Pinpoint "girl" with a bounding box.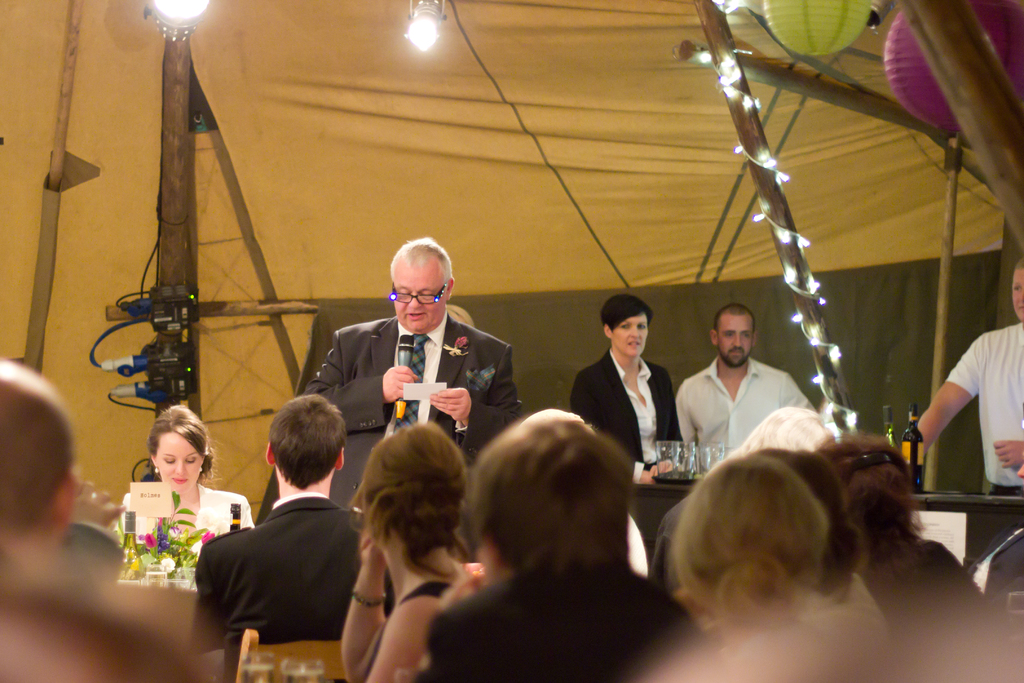
Rect(116, 404, 253, 550).
